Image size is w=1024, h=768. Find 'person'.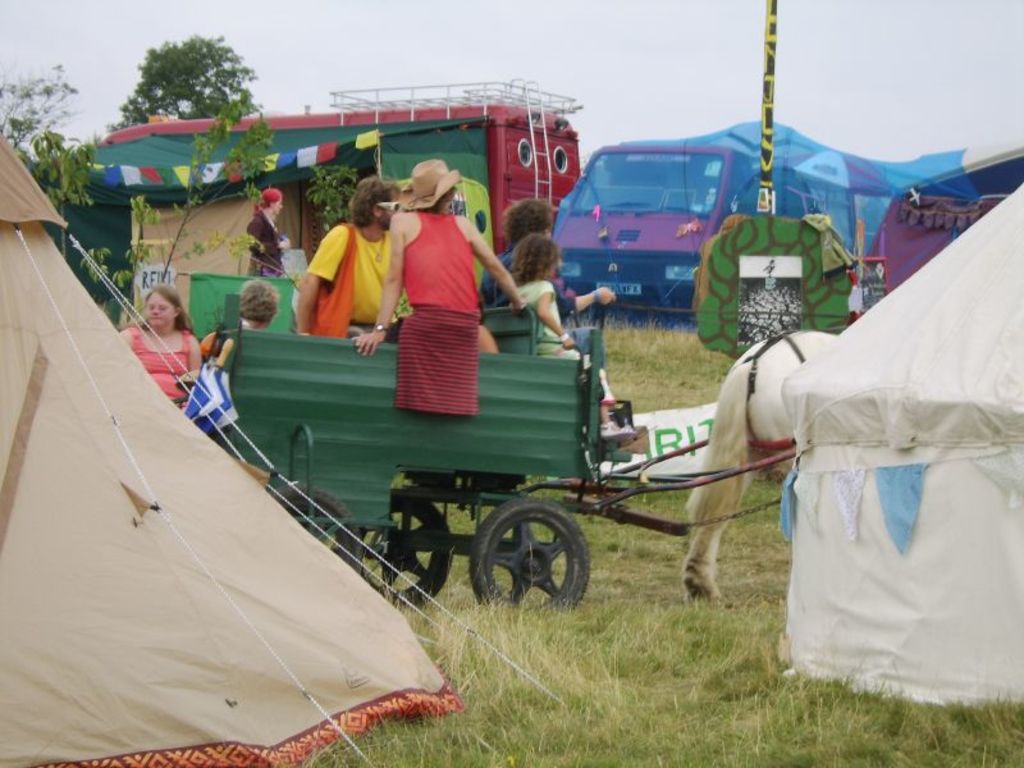
left=484, top=196, right=612, bottom=332.
